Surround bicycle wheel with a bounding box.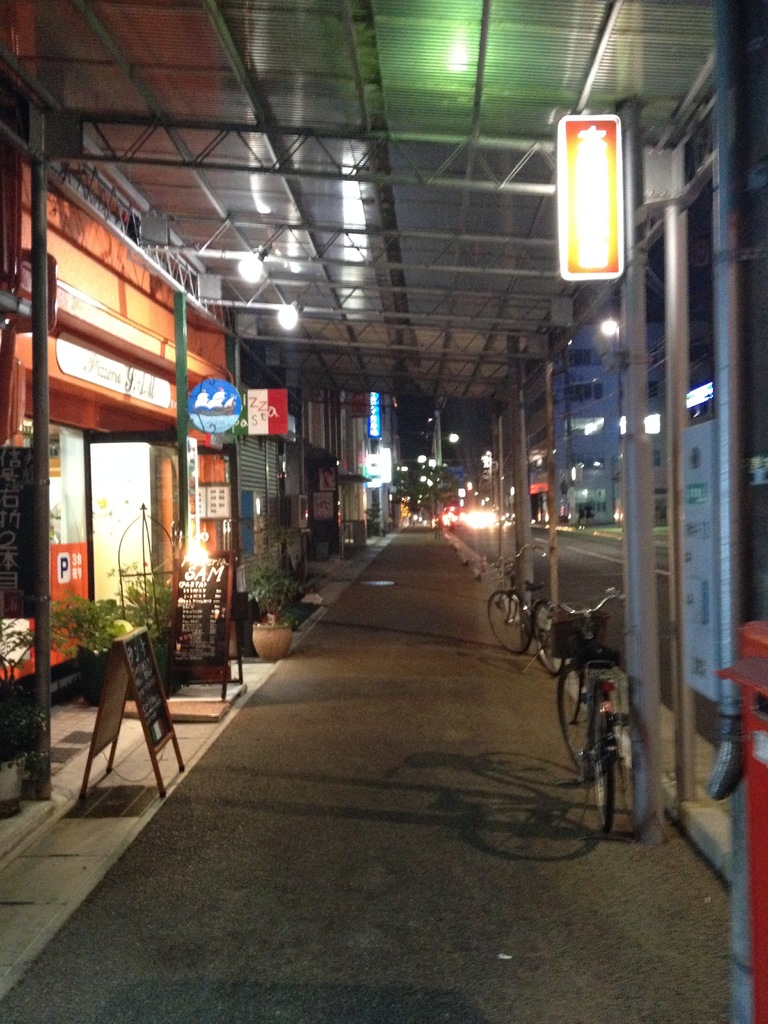
<box>589,710,620,836</box>.
